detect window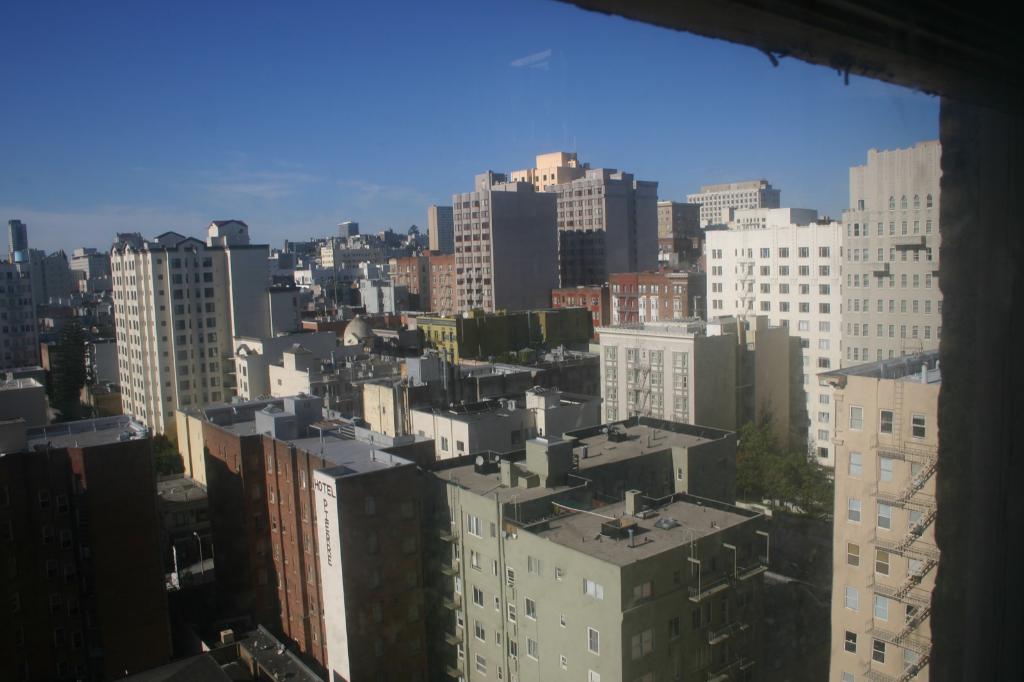
(780, 300, 788, 312)
